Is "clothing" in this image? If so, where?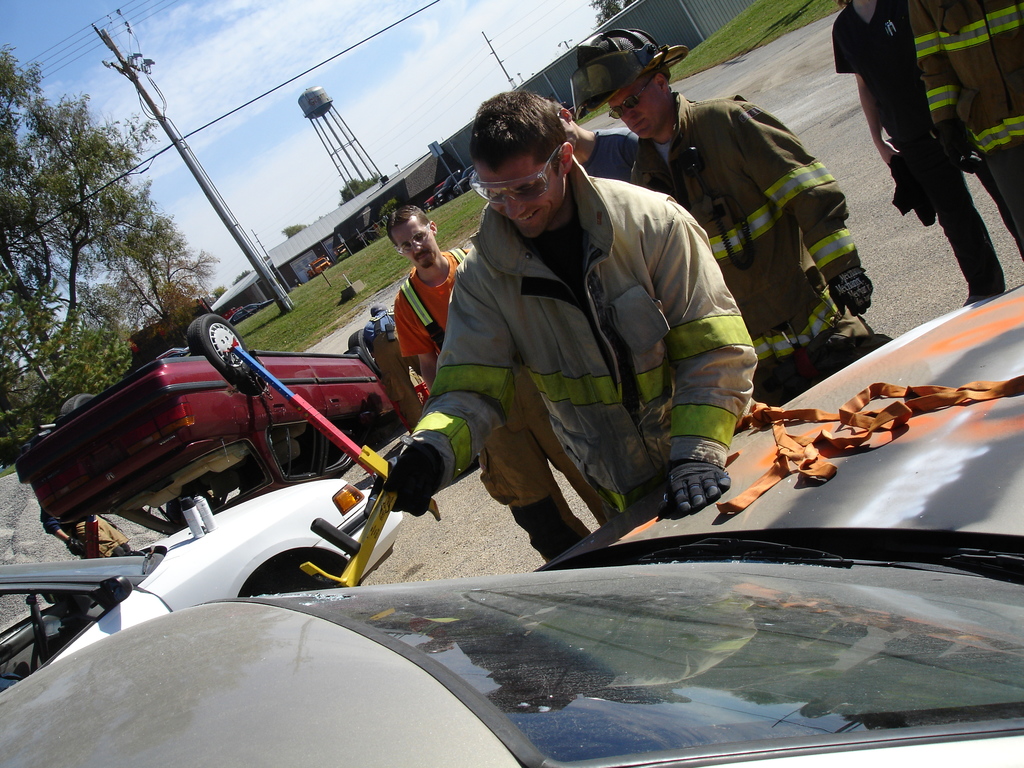
Yes, at [x1=588, y1=68, x2=877, y2=383].
